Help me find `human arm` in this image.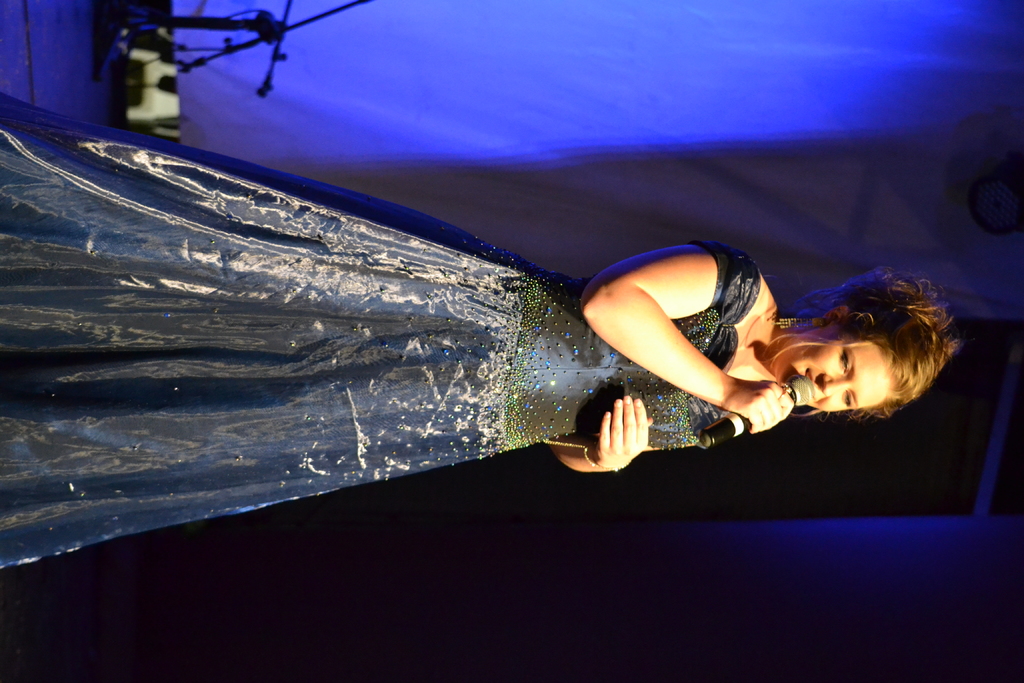
Found it: [596,246,772,437].
